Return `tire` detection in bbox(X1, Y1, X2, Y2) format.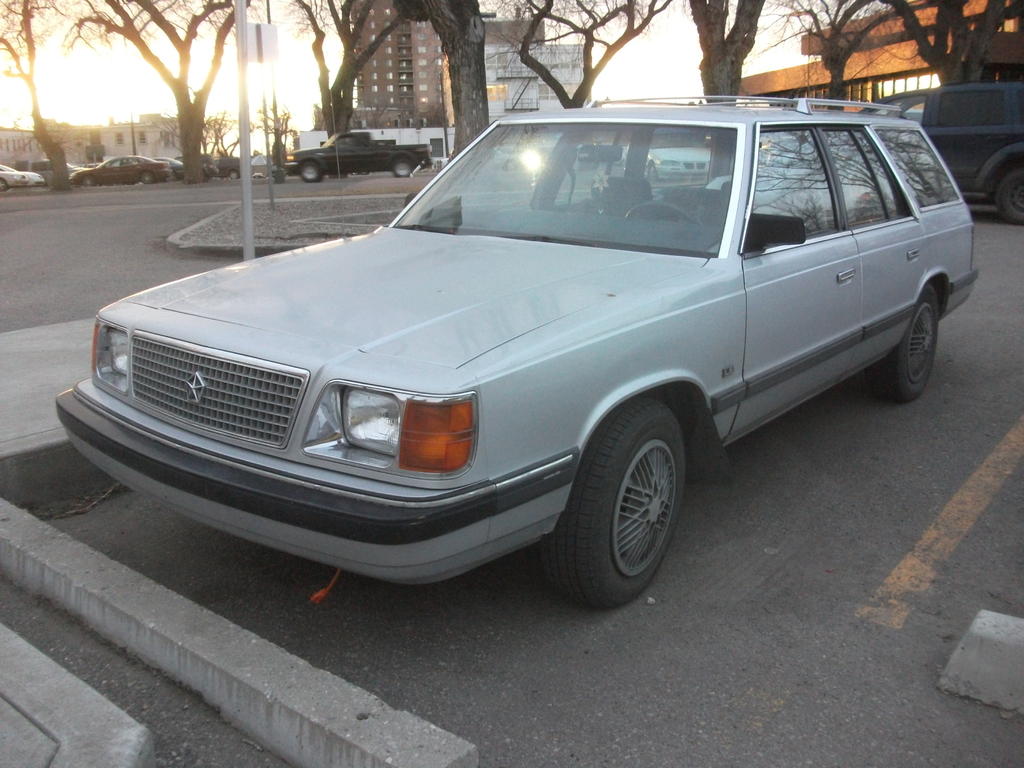
bbox(551, 403, 689, 611).
